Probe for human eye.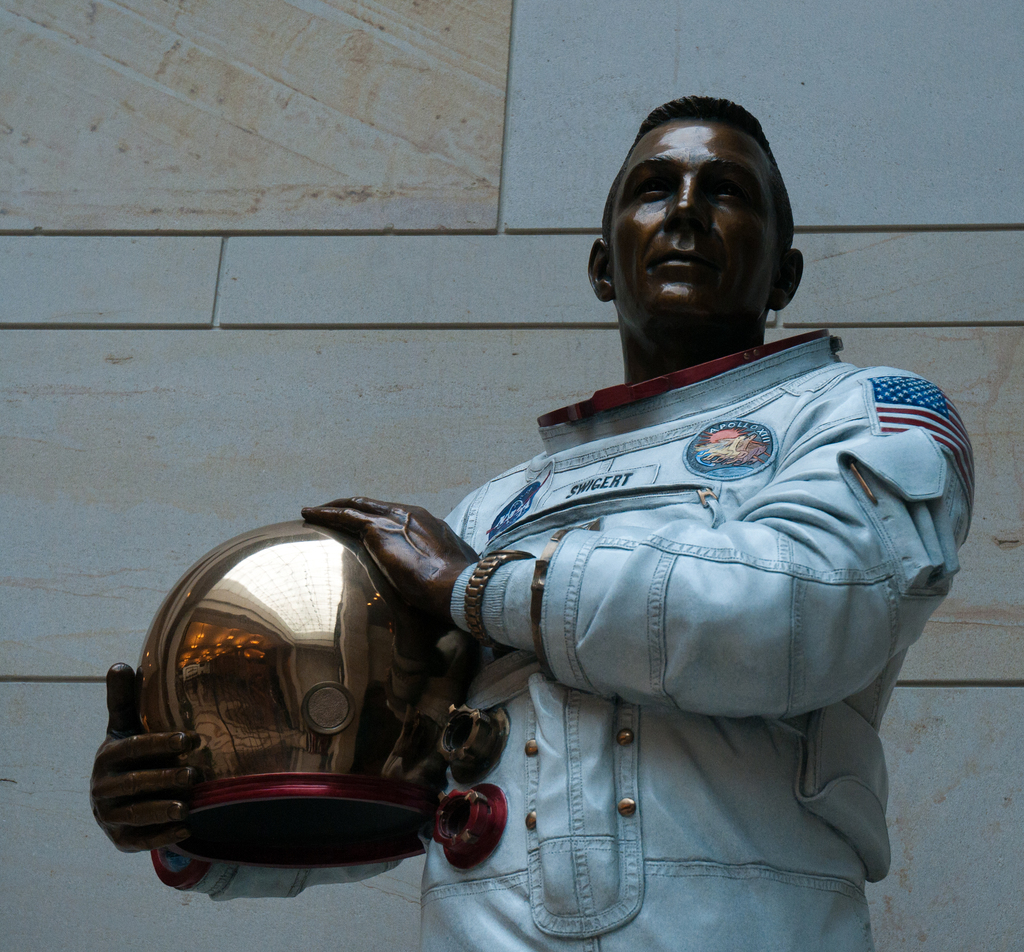
Probe result: left=710, top=182, right=746, bottom=208.
